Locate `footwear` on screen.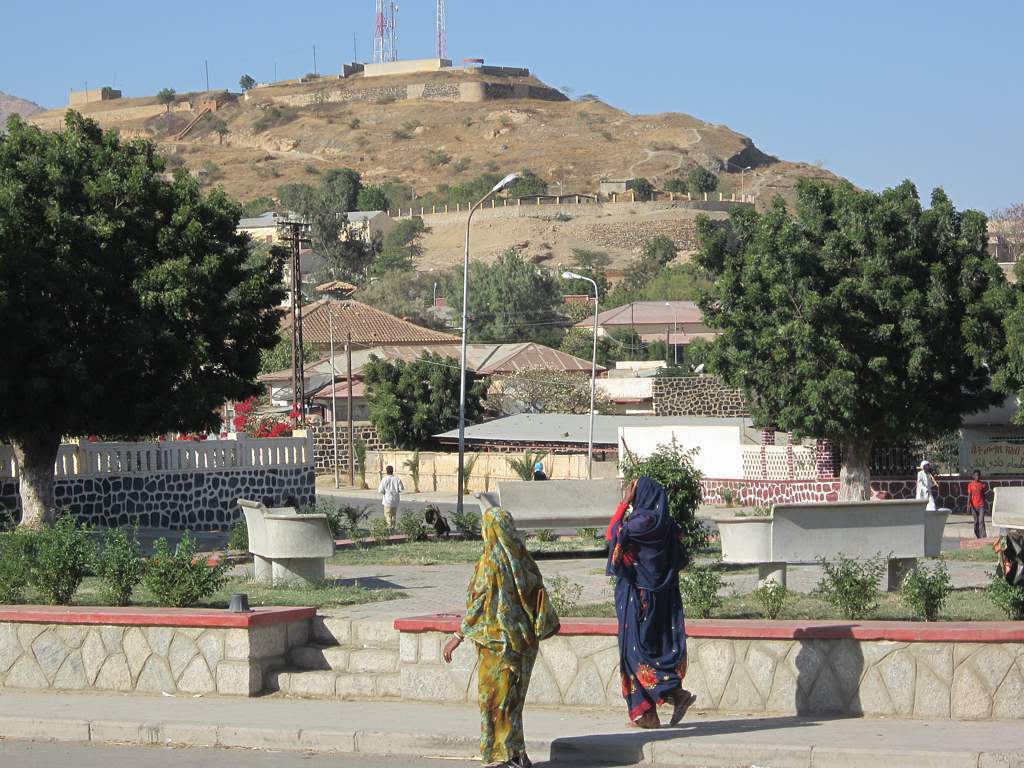
On screen at [670, 695, 695, 728].
